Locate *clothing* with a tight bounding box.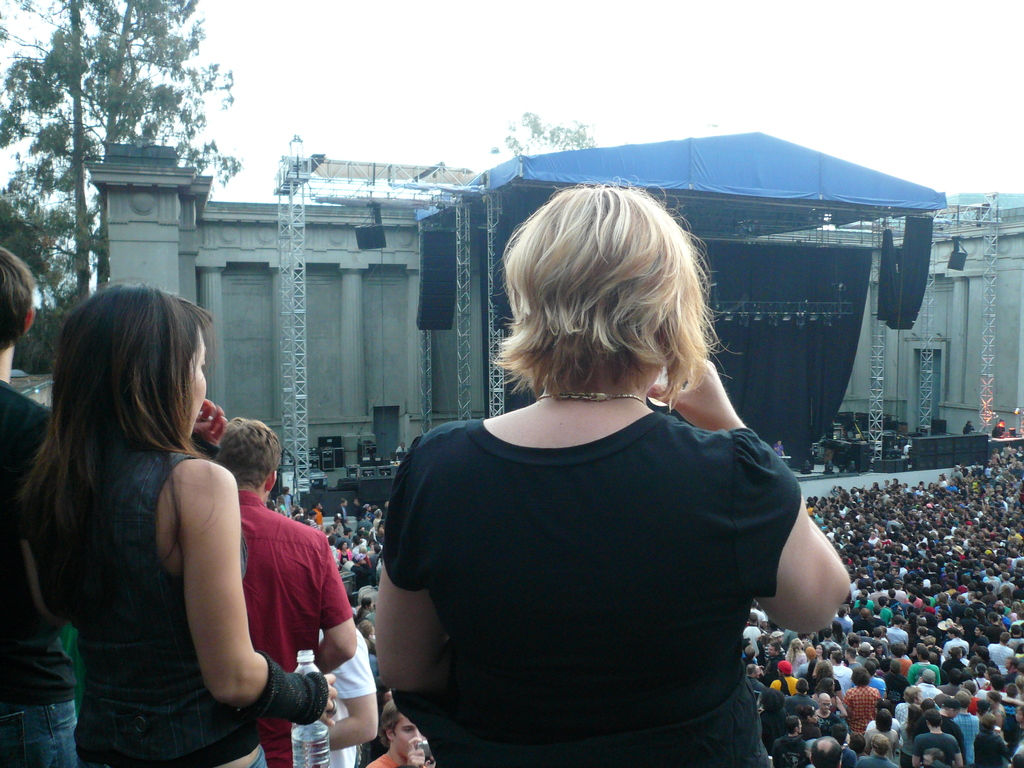
l=30, t=447, r=262, b=767.
